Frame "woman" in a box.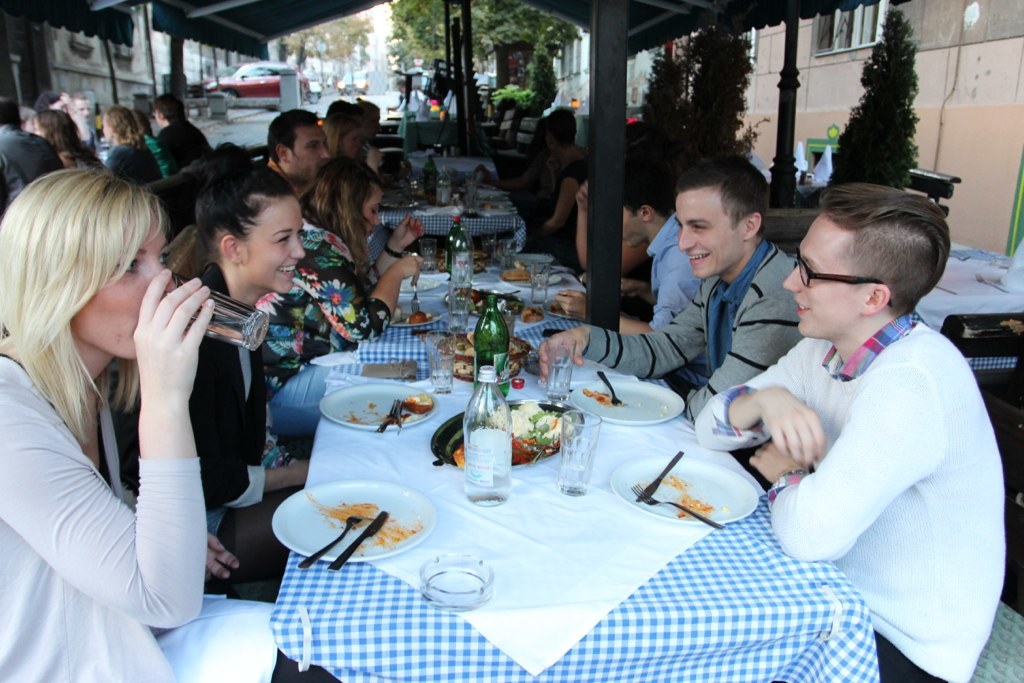
crop(294, 151, 426, 445).
